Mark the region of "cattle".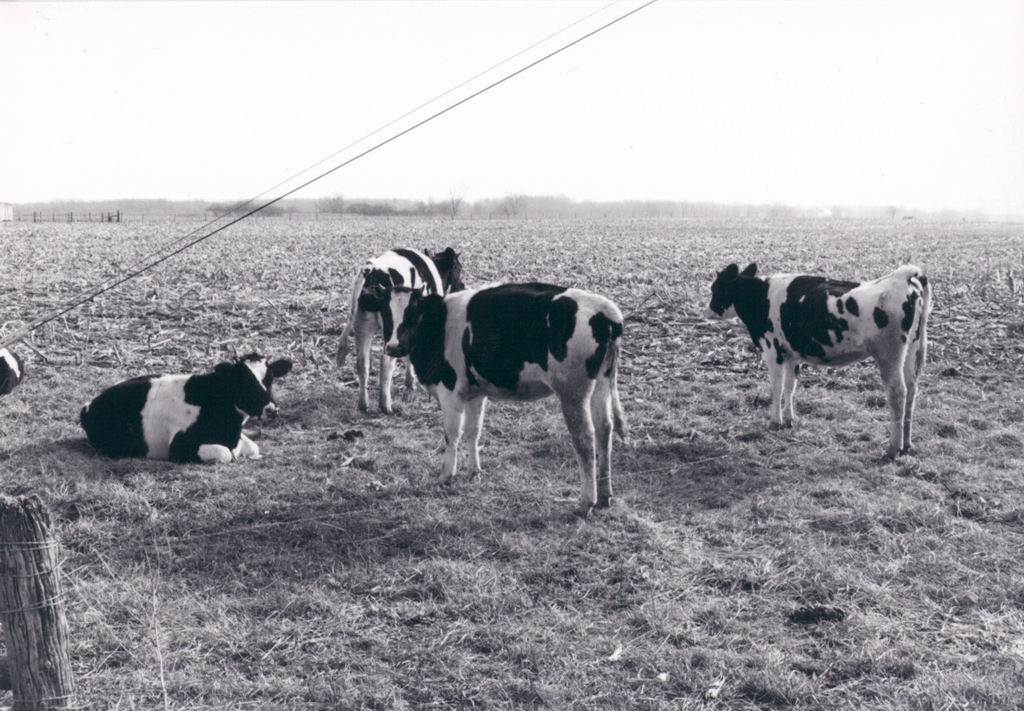
Region: rect(0, 345, 21, 394).
